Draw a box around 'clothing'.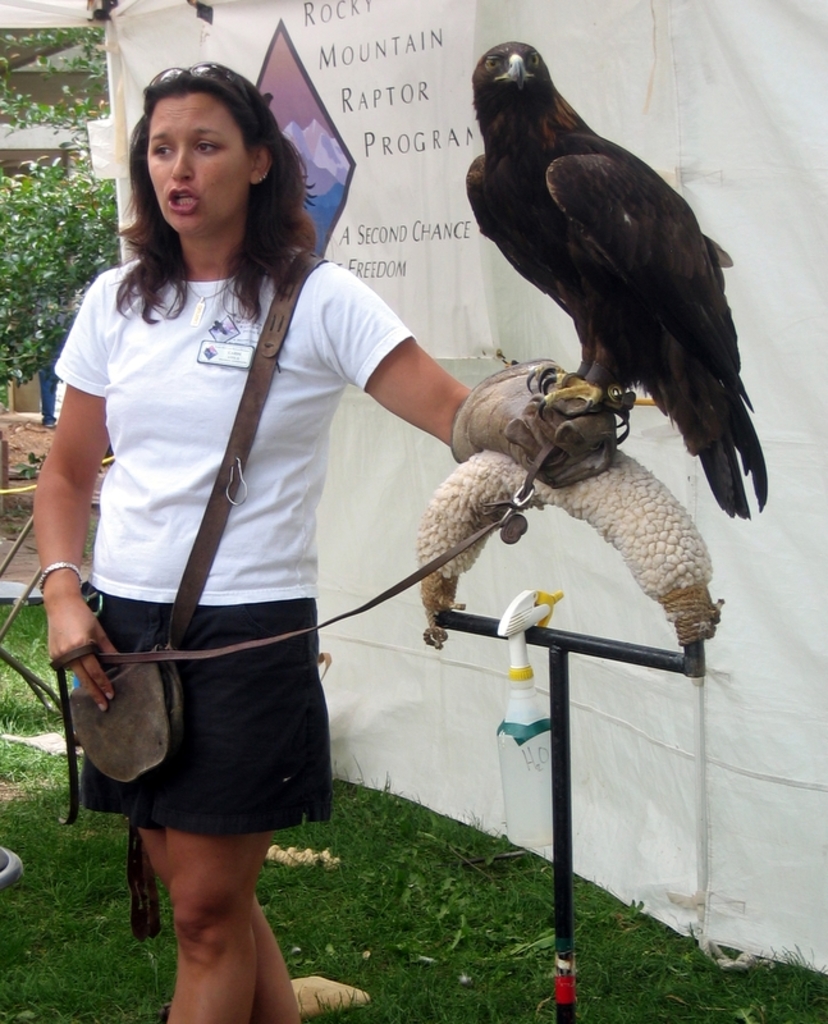
{"x1": 46, "y1": 280, "x2": 343, "y2": 847}.
